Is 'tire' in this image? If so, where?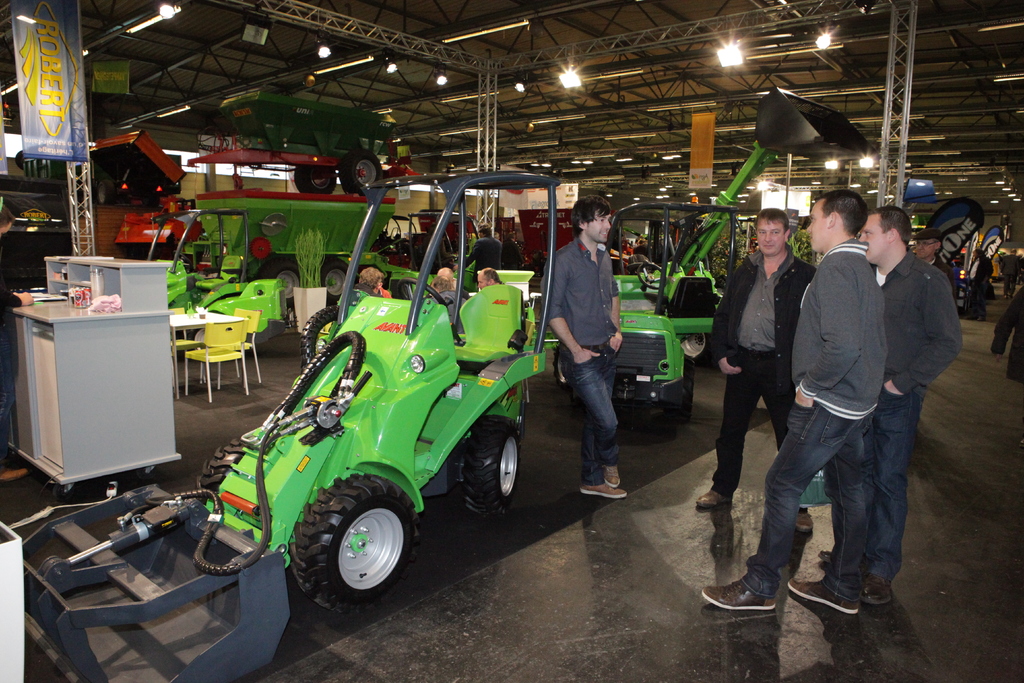
Yes, at crop(658, 363, 691, 422).
